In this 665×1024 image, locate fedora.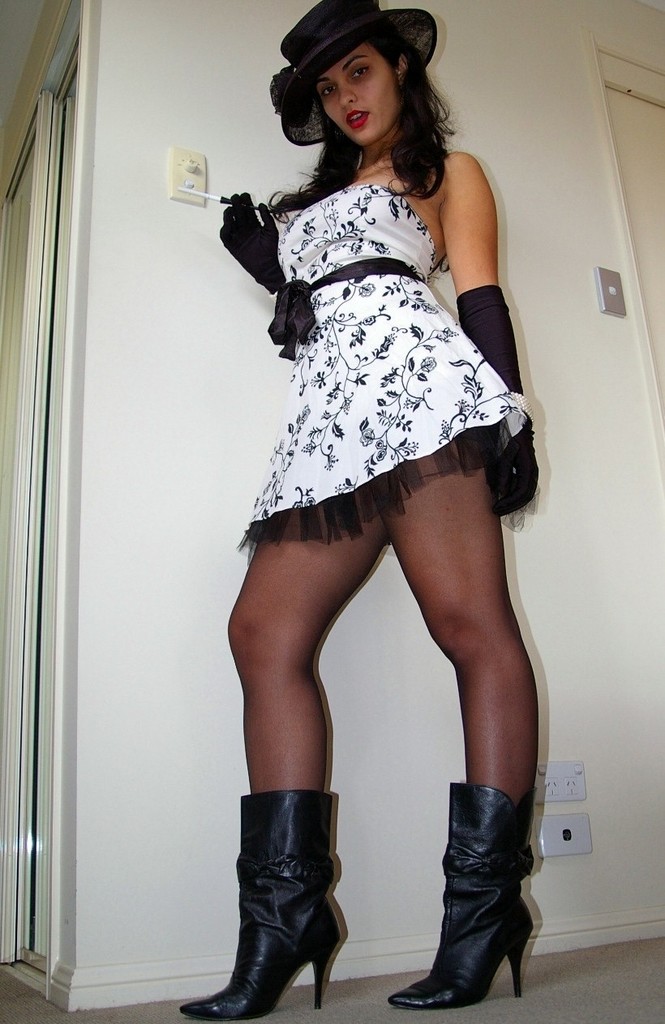
Bounding box: 264, 0, 435, 148.
